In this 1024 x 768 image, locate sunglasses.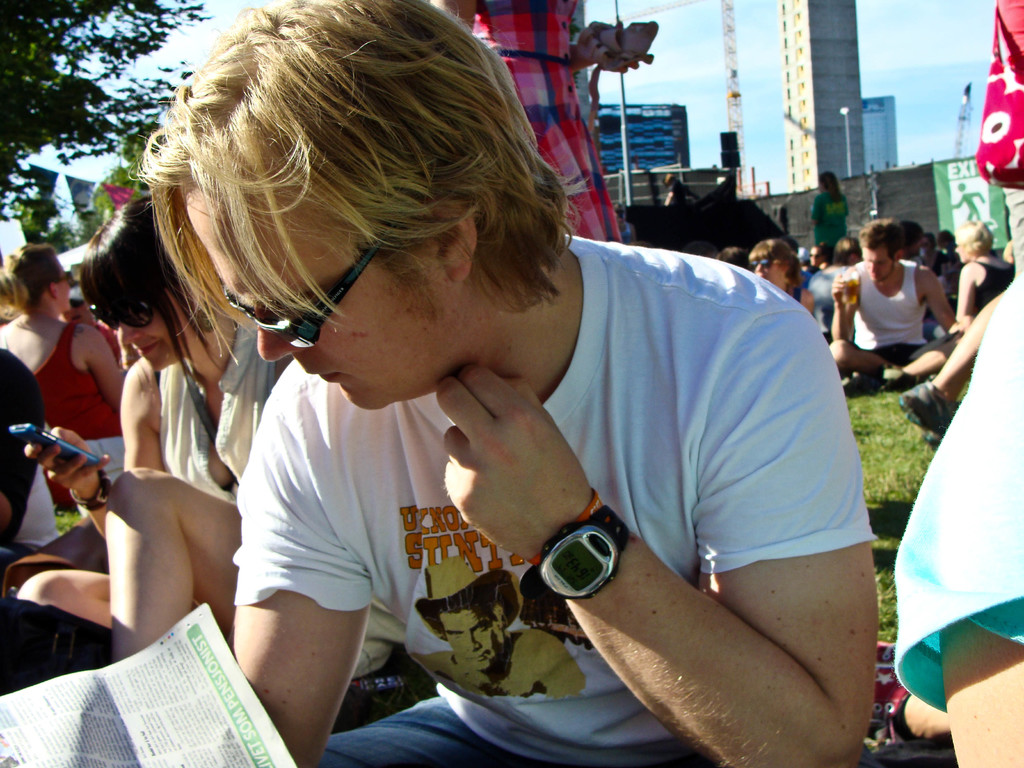
Bounding box: [x1=749, y1=257, x2=778, y2=270].
